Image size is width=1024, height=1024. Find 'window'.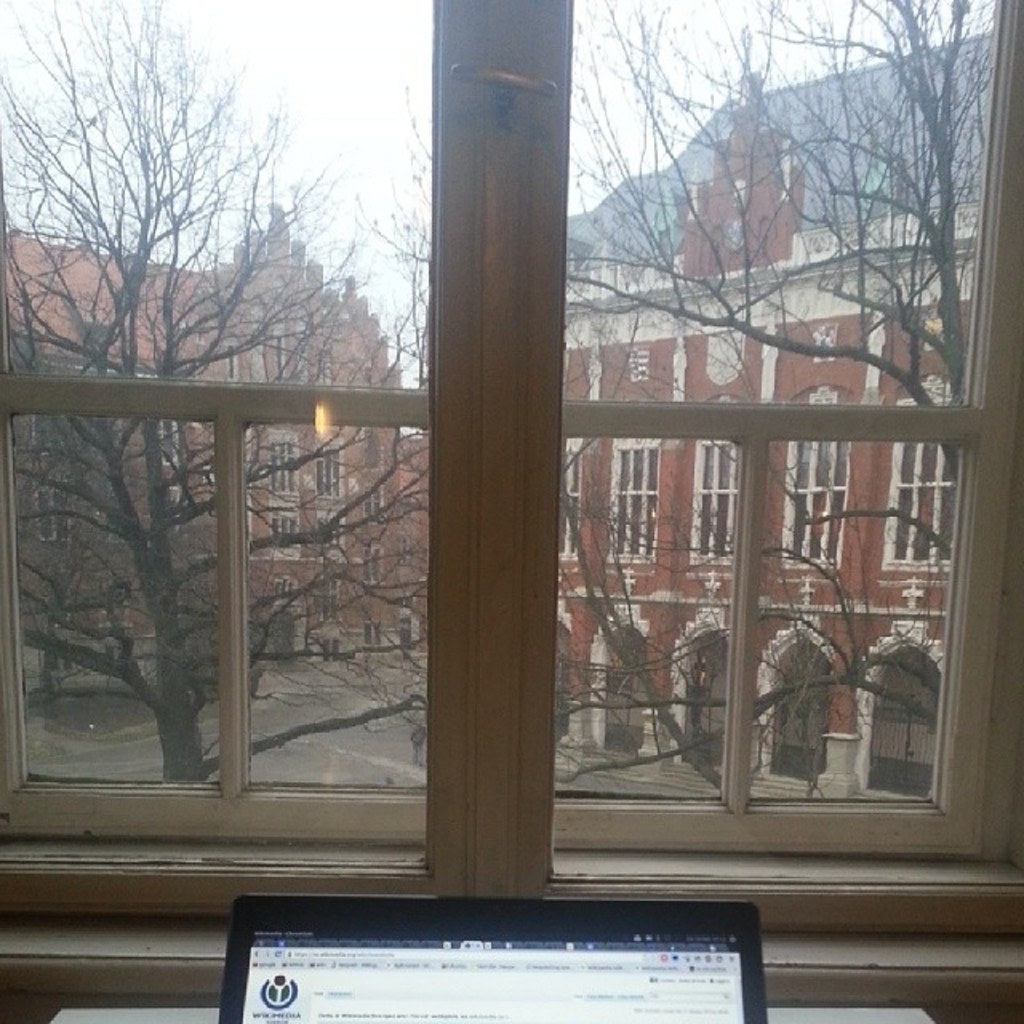
(x1=683, y1=438, x2=738, y2=566).
